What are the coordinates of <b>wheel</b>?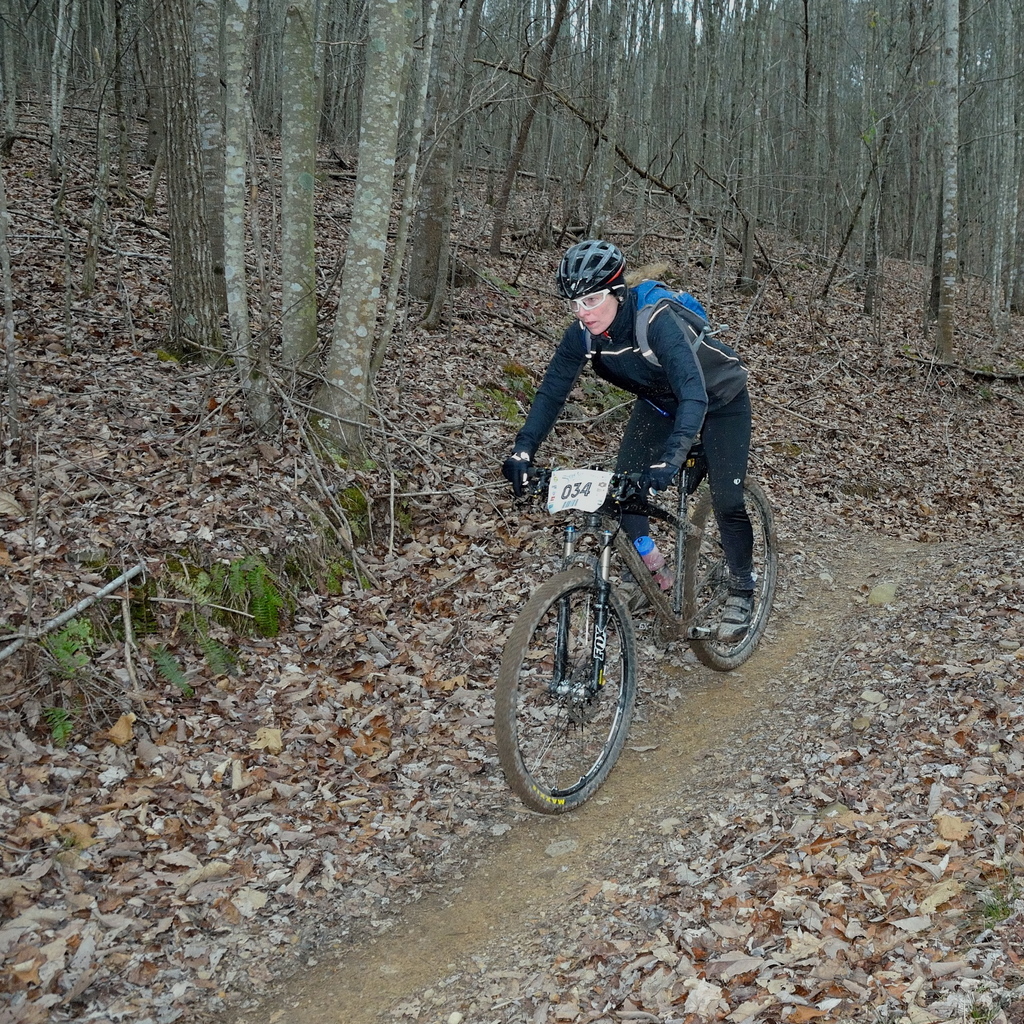
detection(519, 557, 659, 810).
